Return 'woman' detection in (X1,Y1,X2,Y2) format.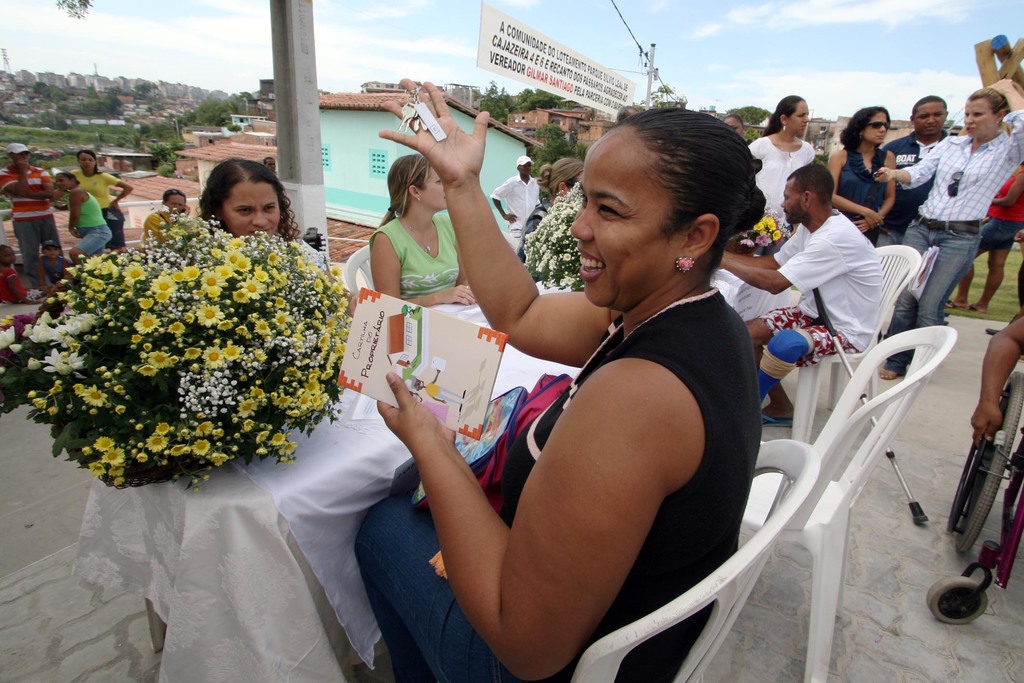
(366,152,475,308).
